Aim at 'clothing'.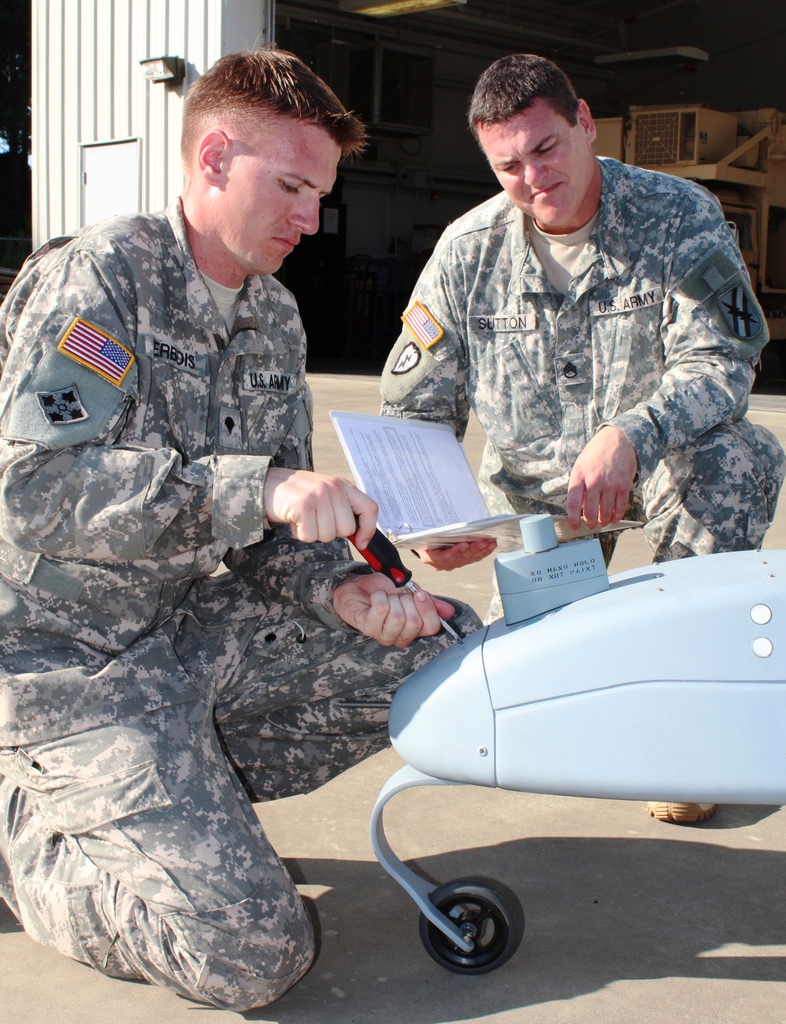
Aimed at 0 196 495 1015.
